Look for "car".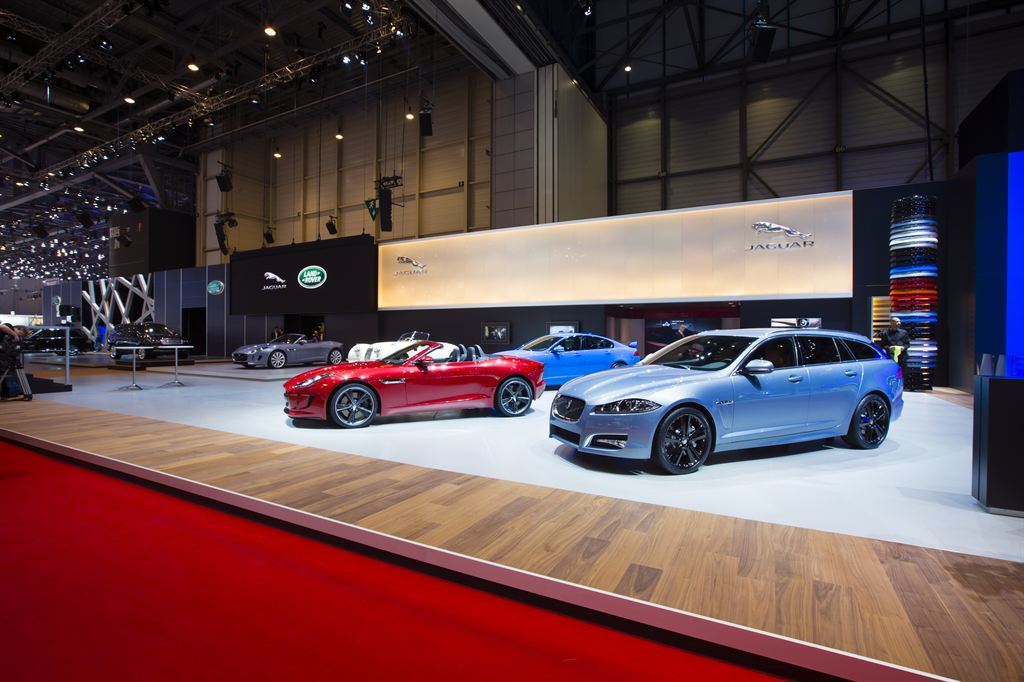
Found: x1=284, y1=344, x2=547, y2=431.
